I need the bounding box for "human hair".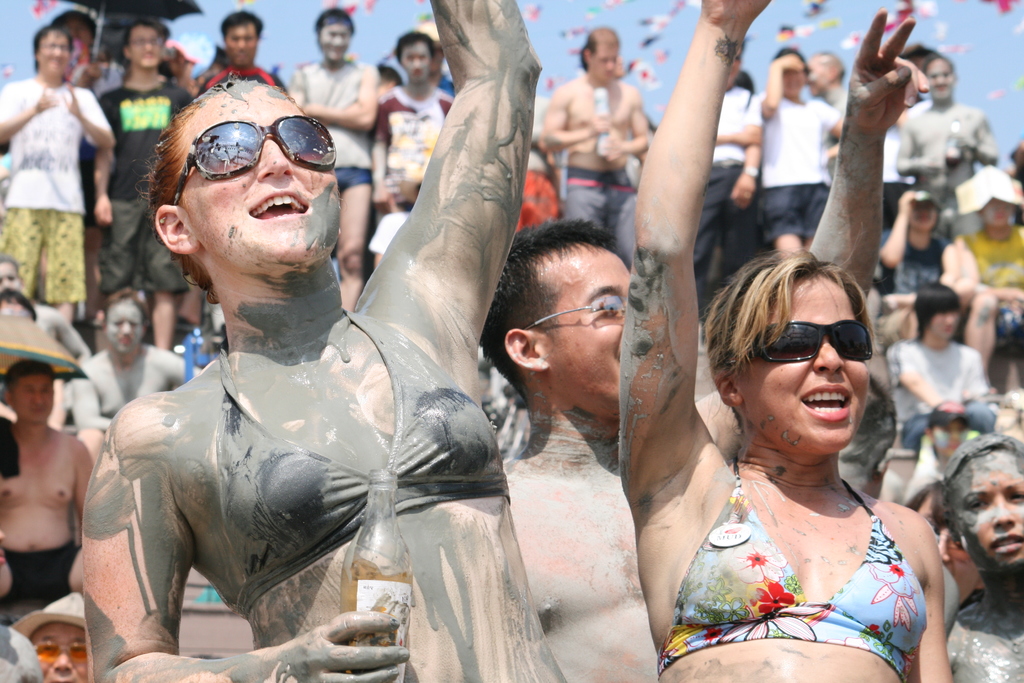
Here it is: detection(582, 45, 586, 74).
